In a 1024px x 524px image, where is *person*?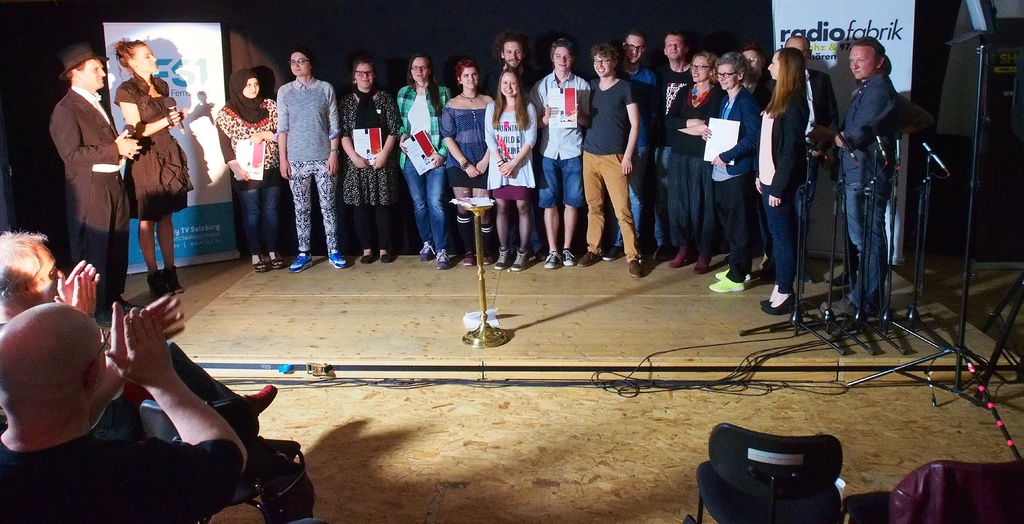
select_region(0, 291, 297, 523).
